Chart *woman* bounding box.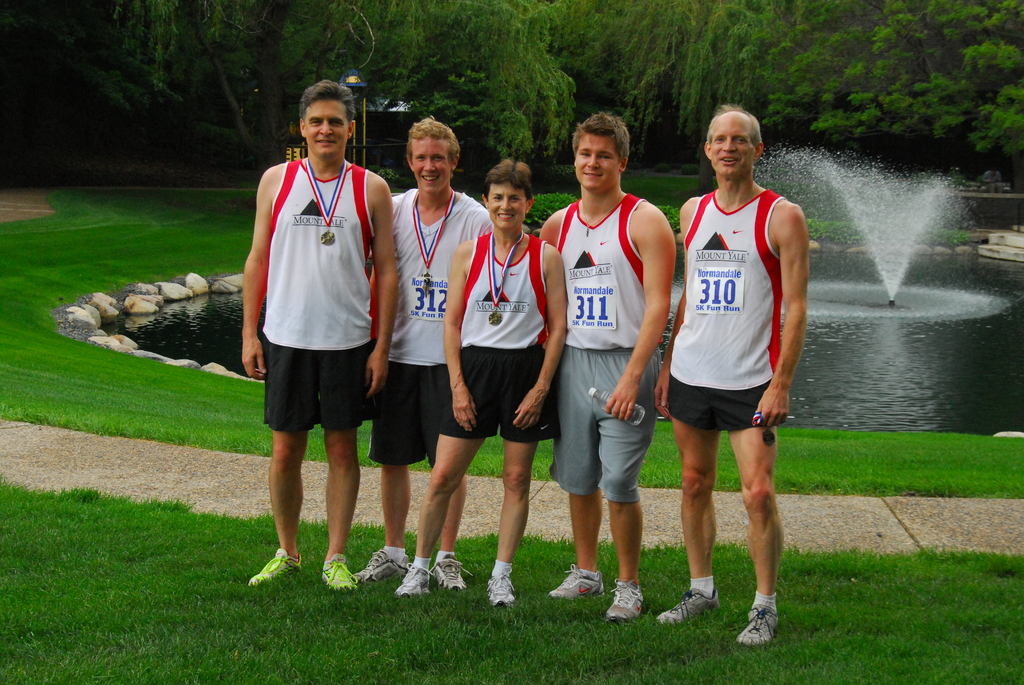
Charted: [395, 157, 568, 611].
